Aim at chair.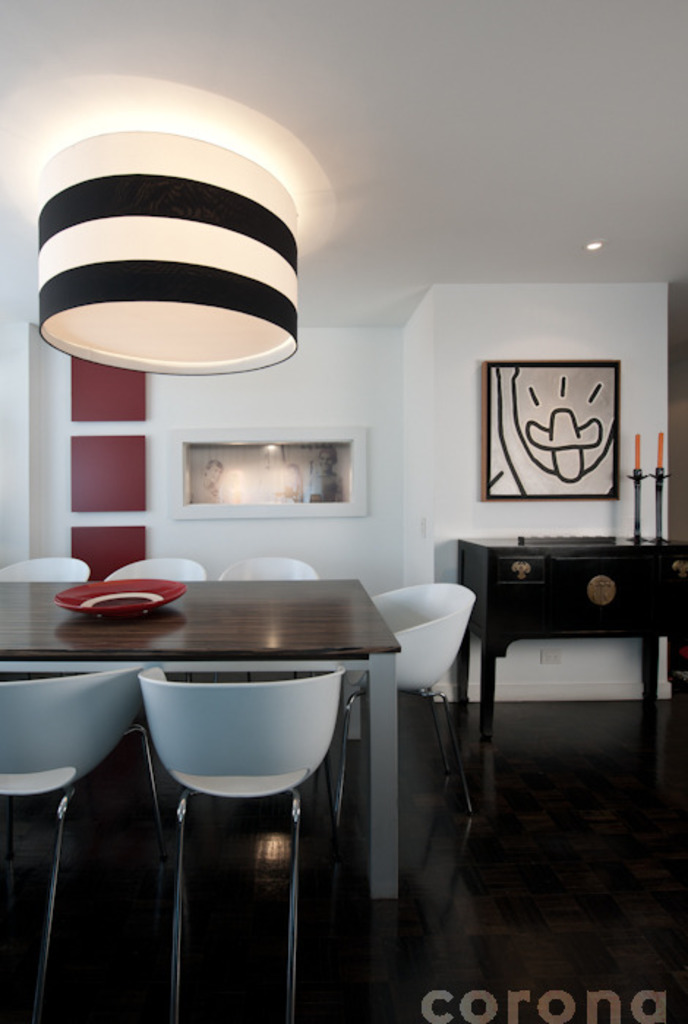
Aimed at [102,553,209,588].
